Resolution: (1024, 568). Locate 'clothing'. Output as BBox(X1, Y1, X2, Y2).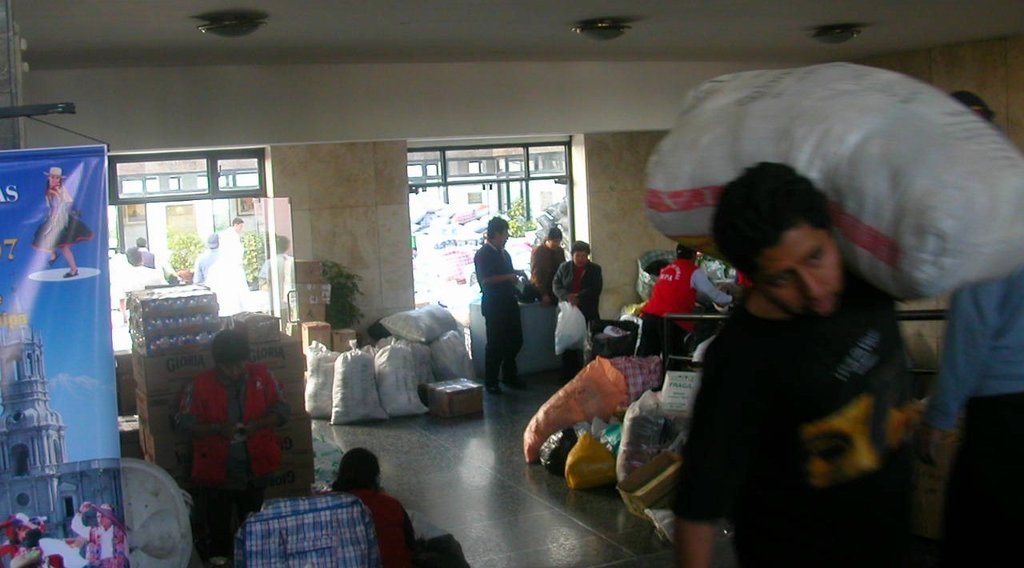
BBox(664, 257, 935, 562).
